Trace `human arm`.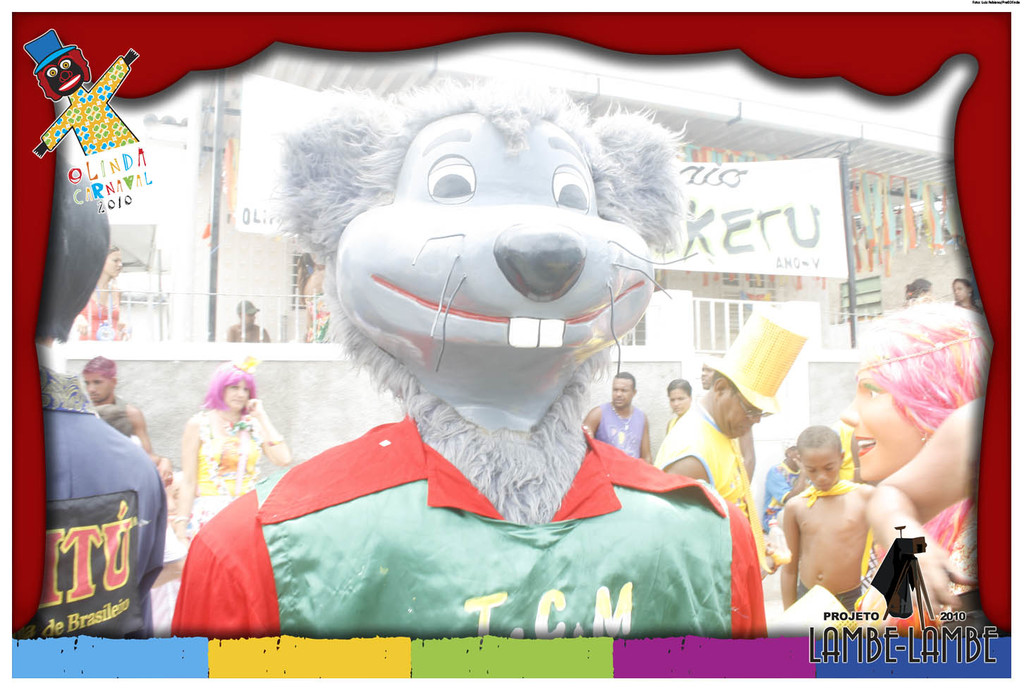
Traced to <bbox>31, 106, 72, 157</bbox>.
